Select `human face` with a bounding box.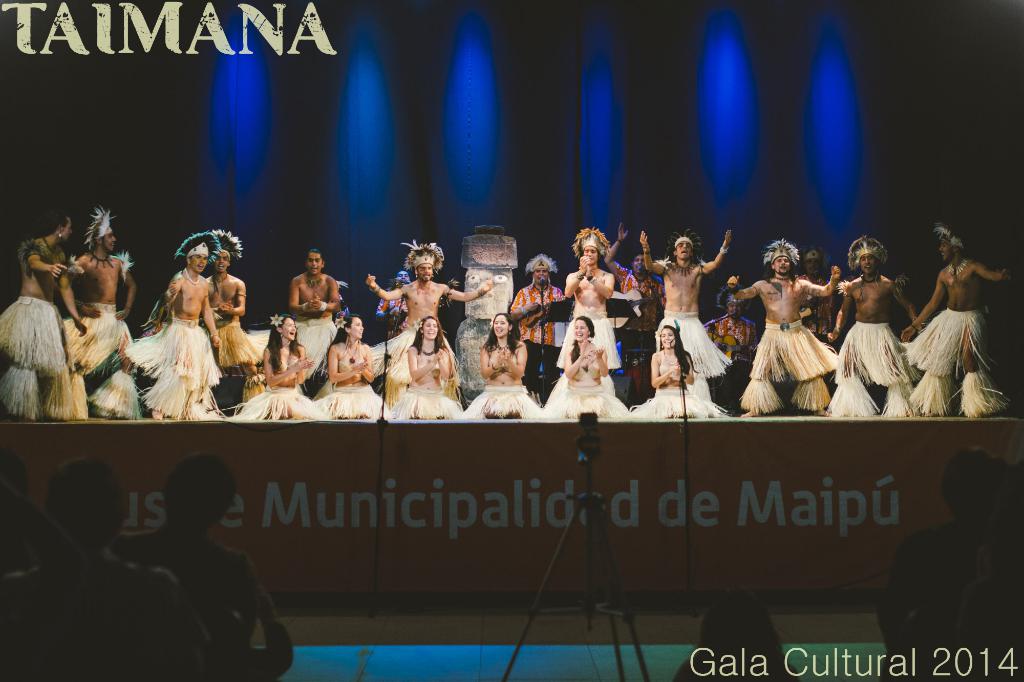
(x1=496, y1=317, x2=507, y2=336).
